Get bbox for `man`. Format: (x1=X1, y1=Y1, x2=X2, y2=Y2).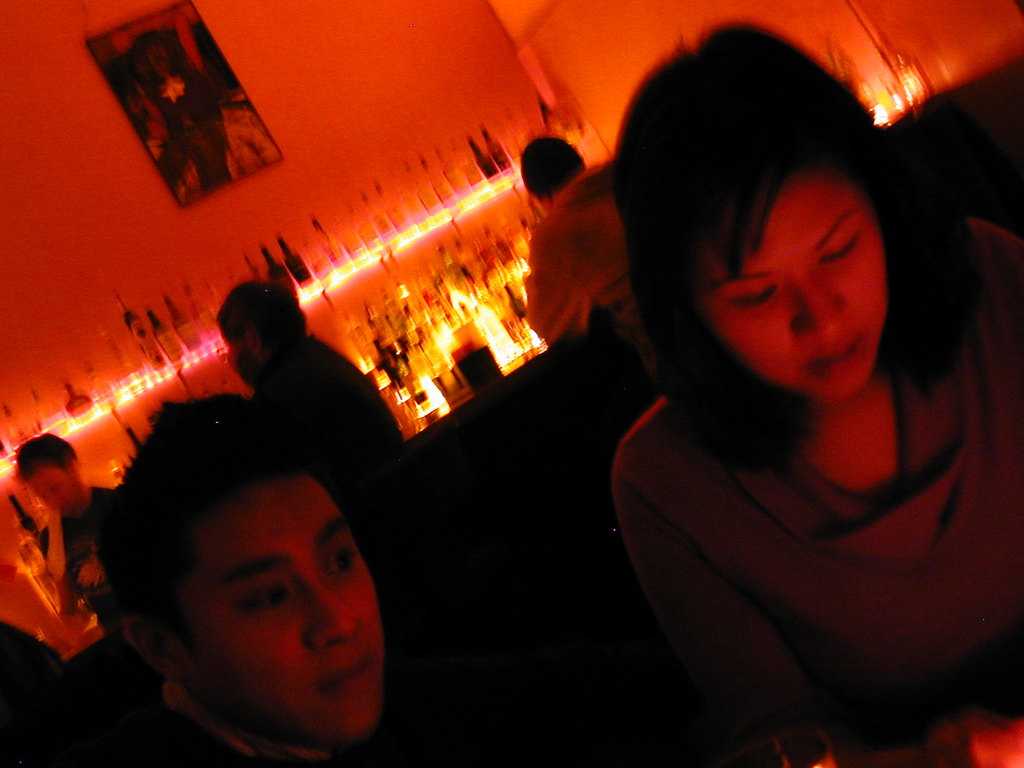
(x1=14, y1=433, x2=143, y2=650).
